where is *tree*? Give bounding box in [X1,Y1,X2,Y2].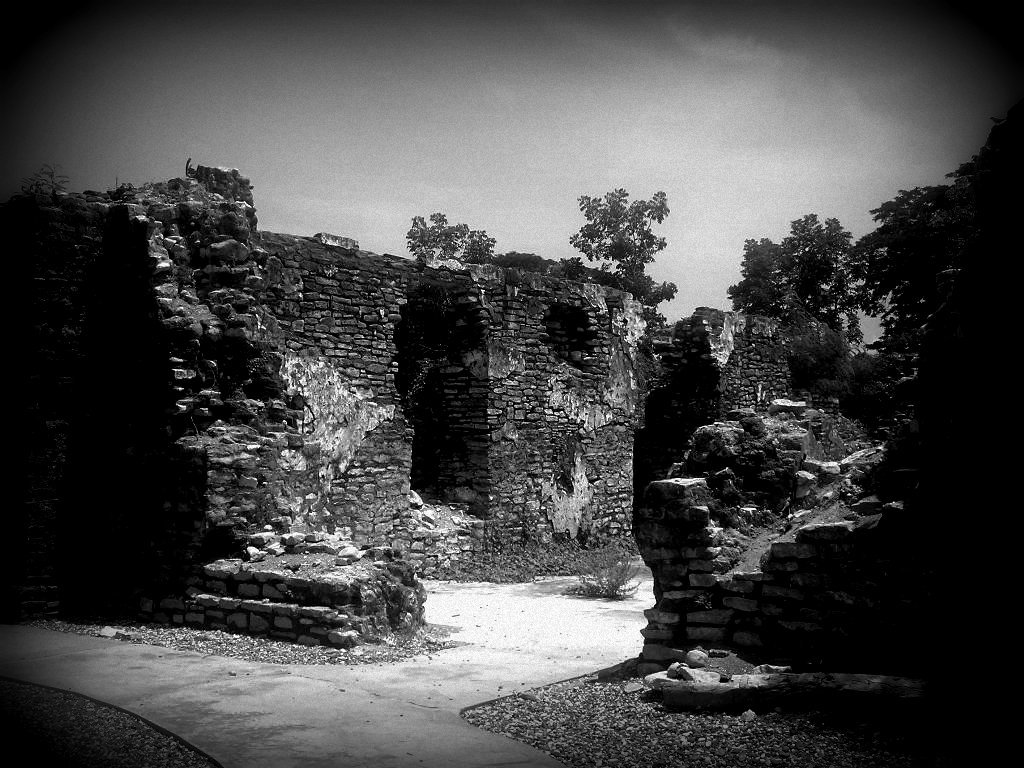
[563,177,663,302].
